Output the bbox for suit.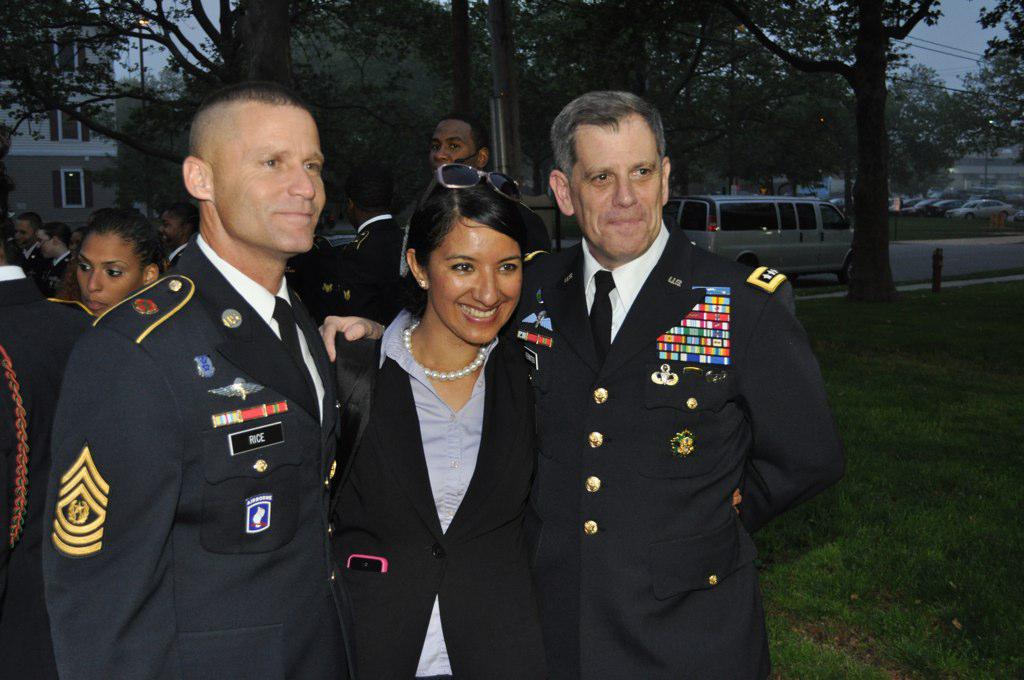
21/241/39/262.
